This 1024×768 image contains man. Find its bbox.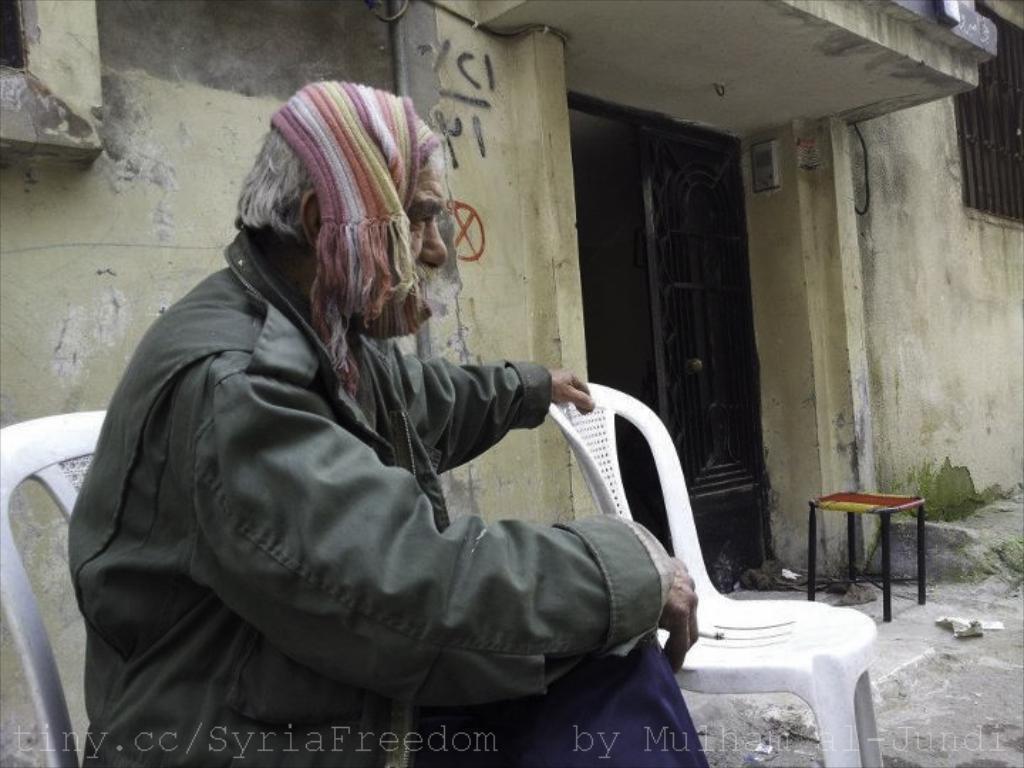
{"x1": 74, "y1": 82, "x2": 710, "y2": 767}.
